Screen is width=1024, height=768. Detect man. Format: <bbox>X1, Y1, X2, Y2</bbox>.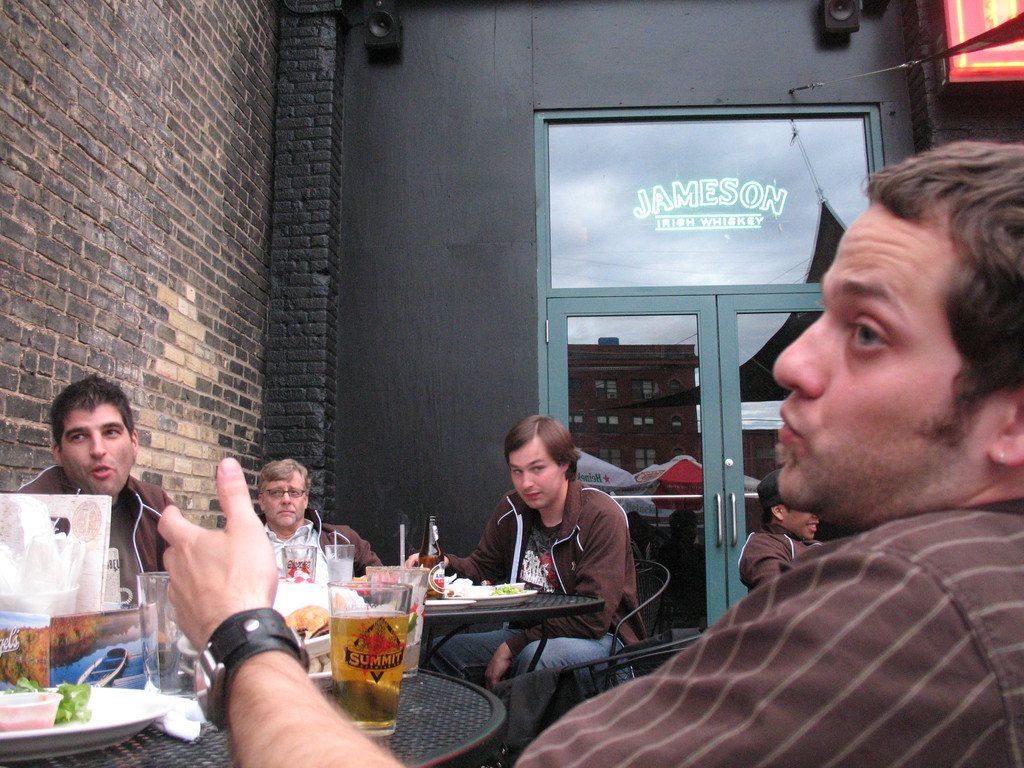
<bbox>15, 372, 175, 609</bbox>.
